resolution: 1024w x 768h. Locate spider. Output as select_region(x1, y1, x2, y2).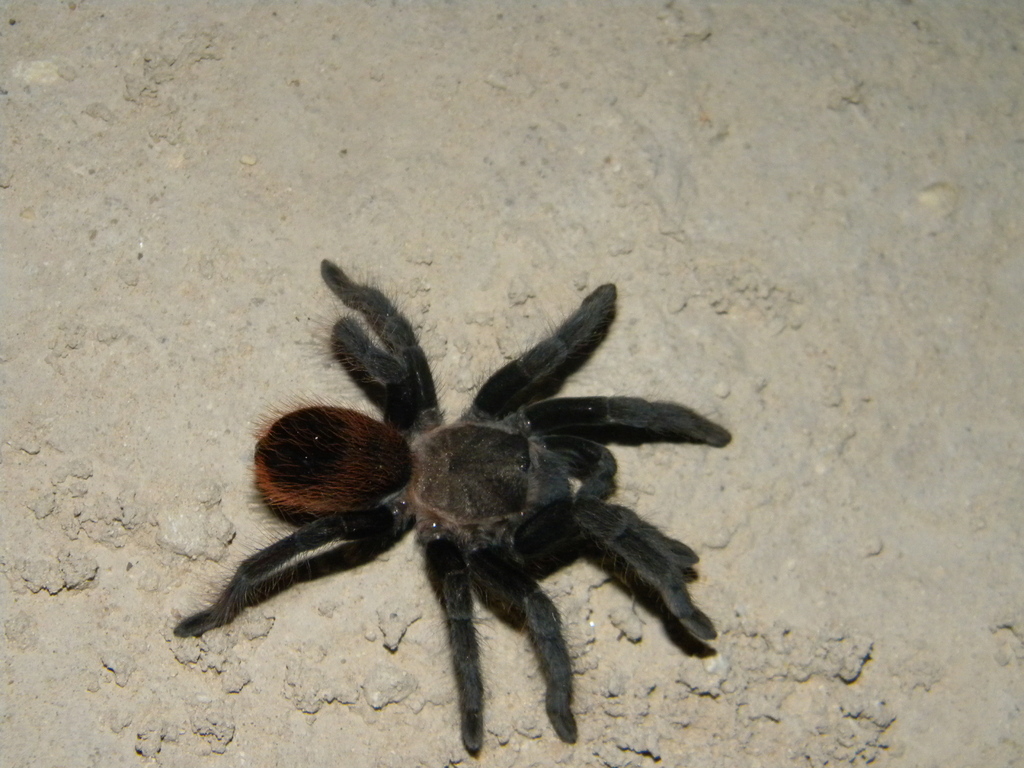
select_region(173, 257, 731, 758).
